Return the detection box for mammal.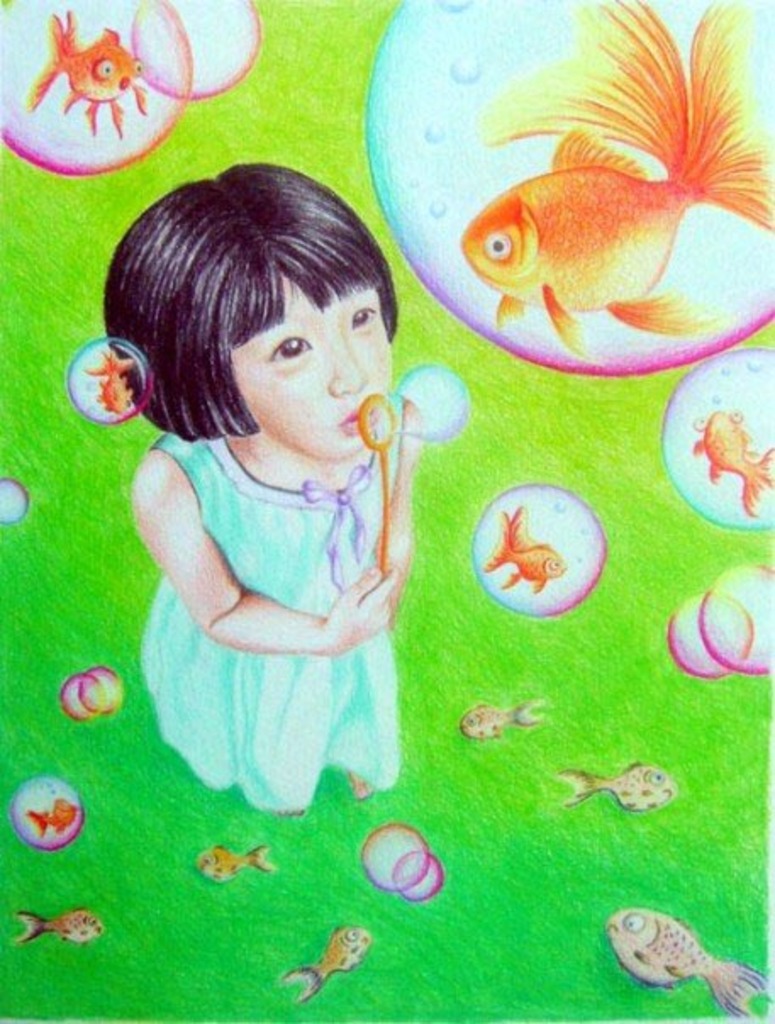
bbox=[80, 159, 443, 656].
